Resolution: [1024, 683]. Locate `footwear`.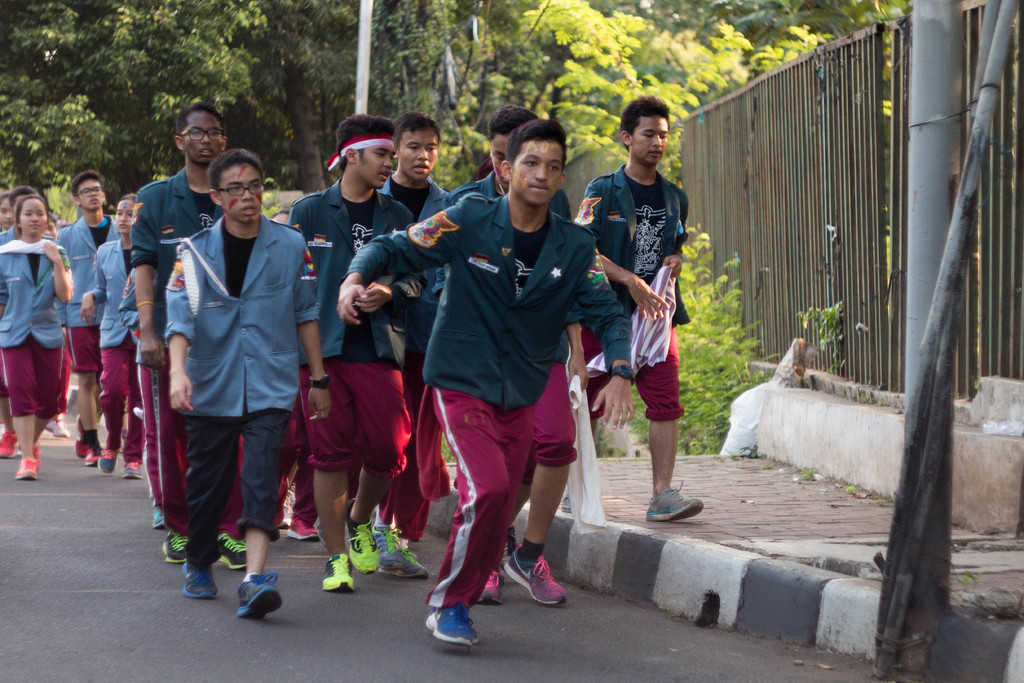
[x1=70, y1=443, x2=92, y2=460].
